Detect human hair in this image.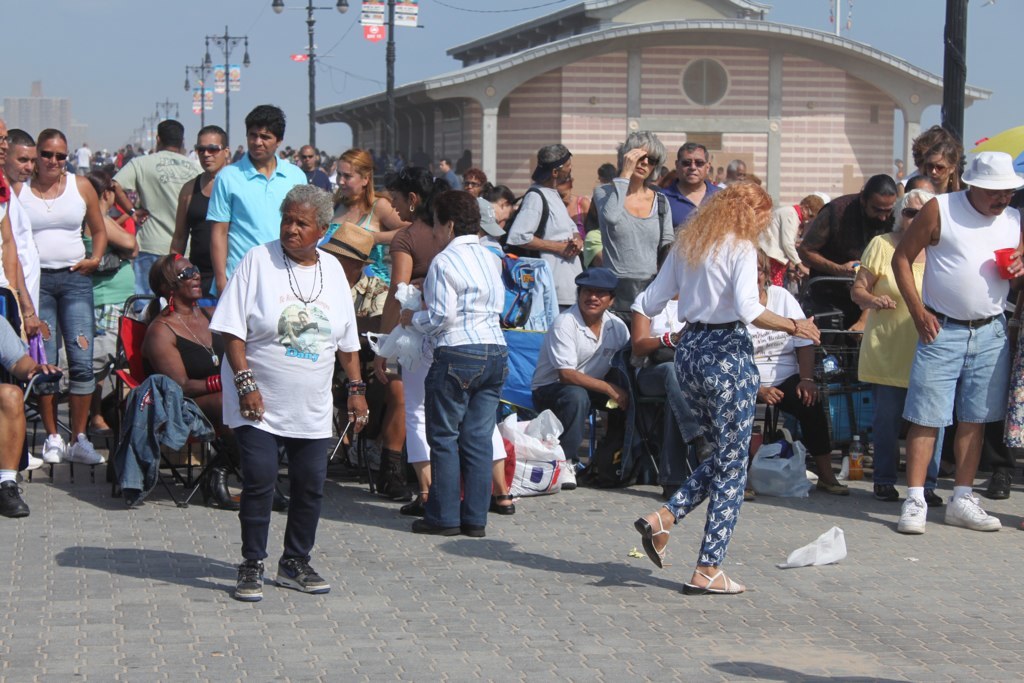
Detection: {"left": 5, "top": 128, "right": 37, "bottom": 144}.
